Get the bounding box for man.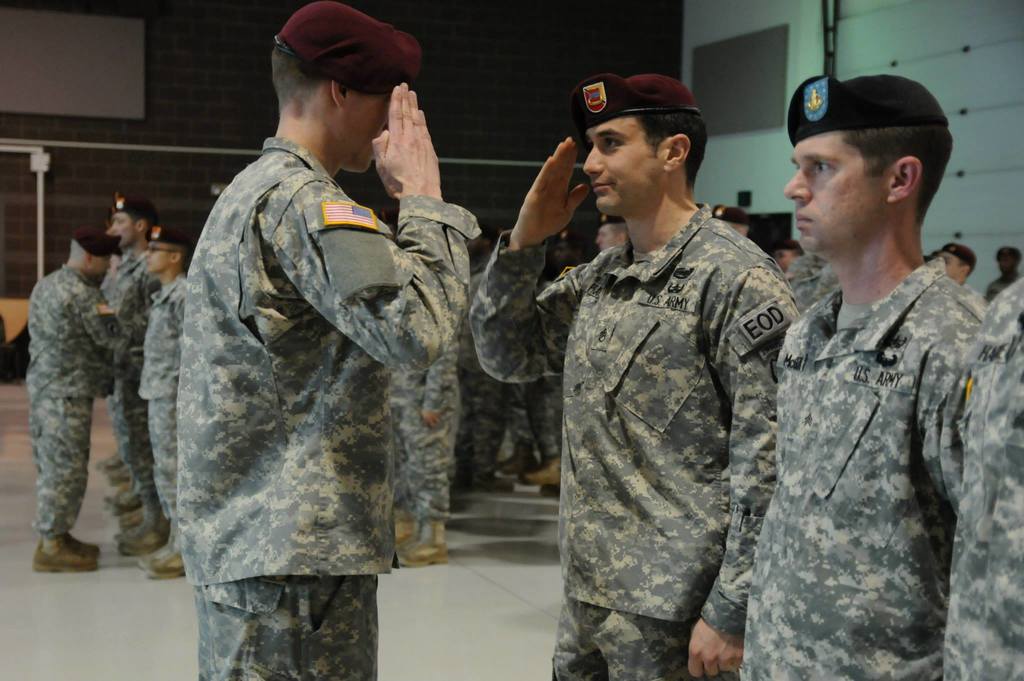
bbox=[175, 0, 481, 680].
